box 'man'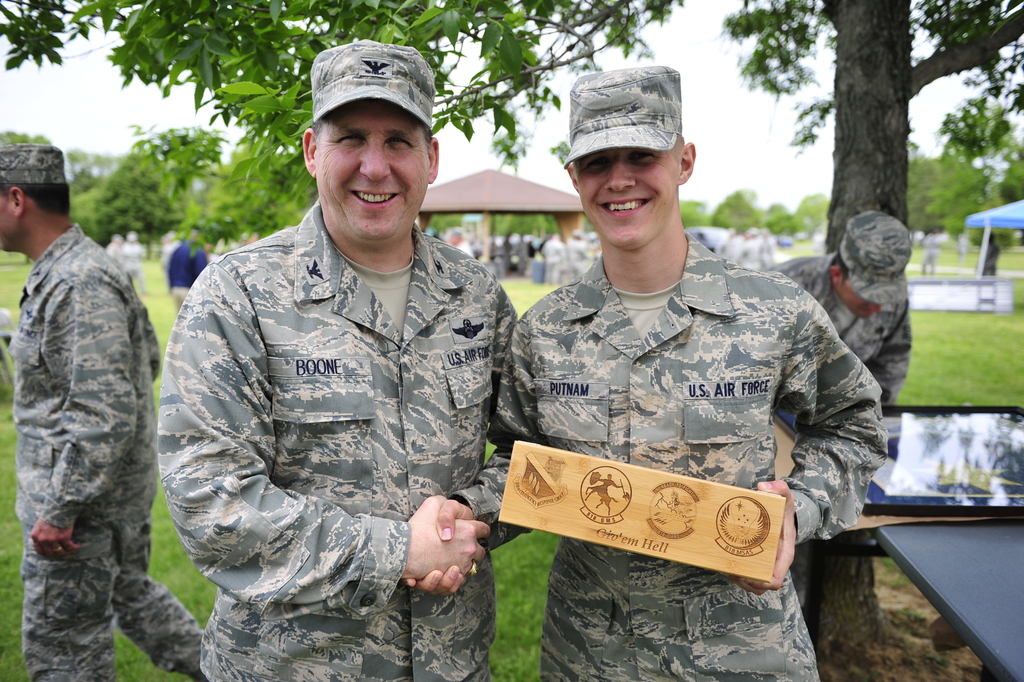
region(0, 145, 205, 681)
